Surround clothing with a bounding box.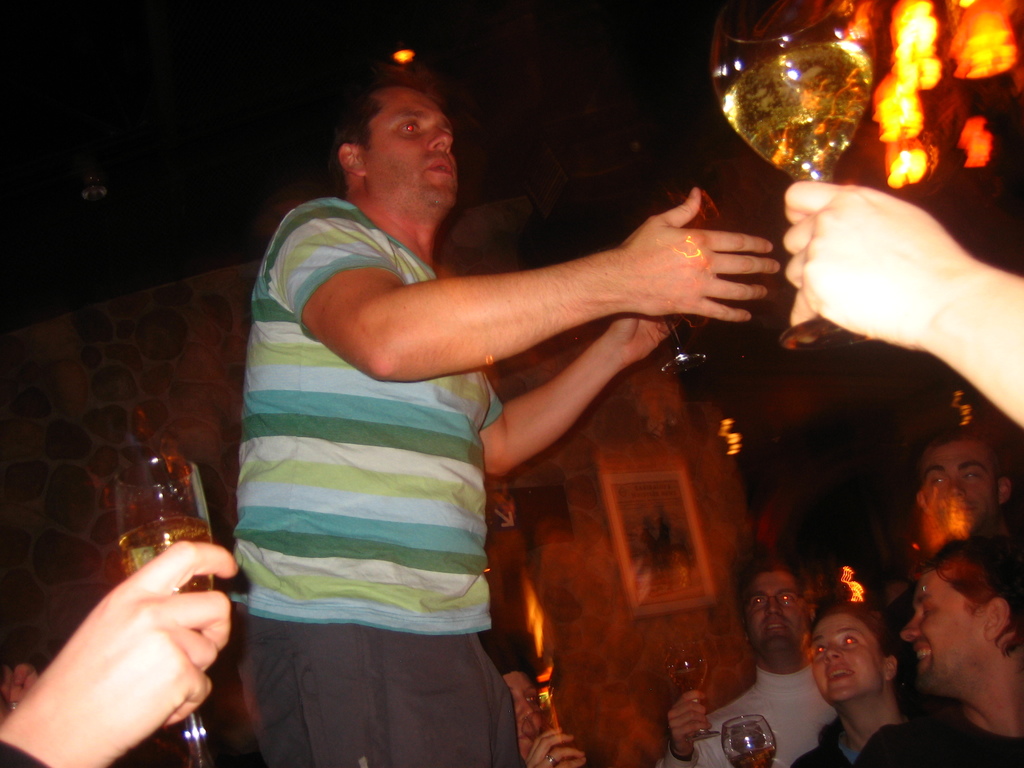
(786,712,920,767).
